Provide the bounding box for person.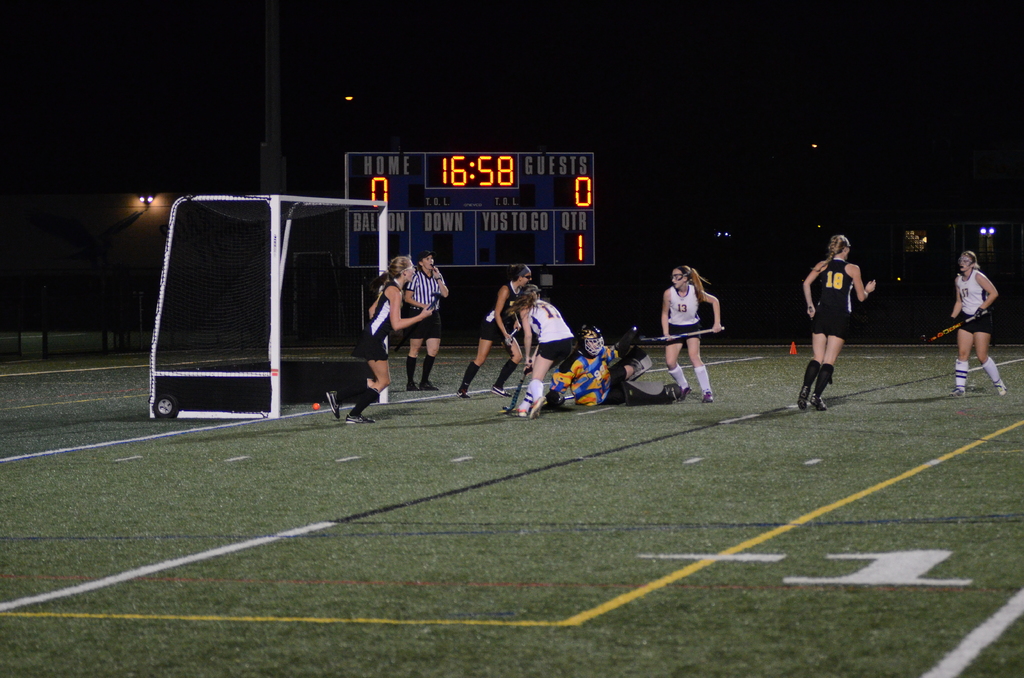
(503, 284, 575, 420).
